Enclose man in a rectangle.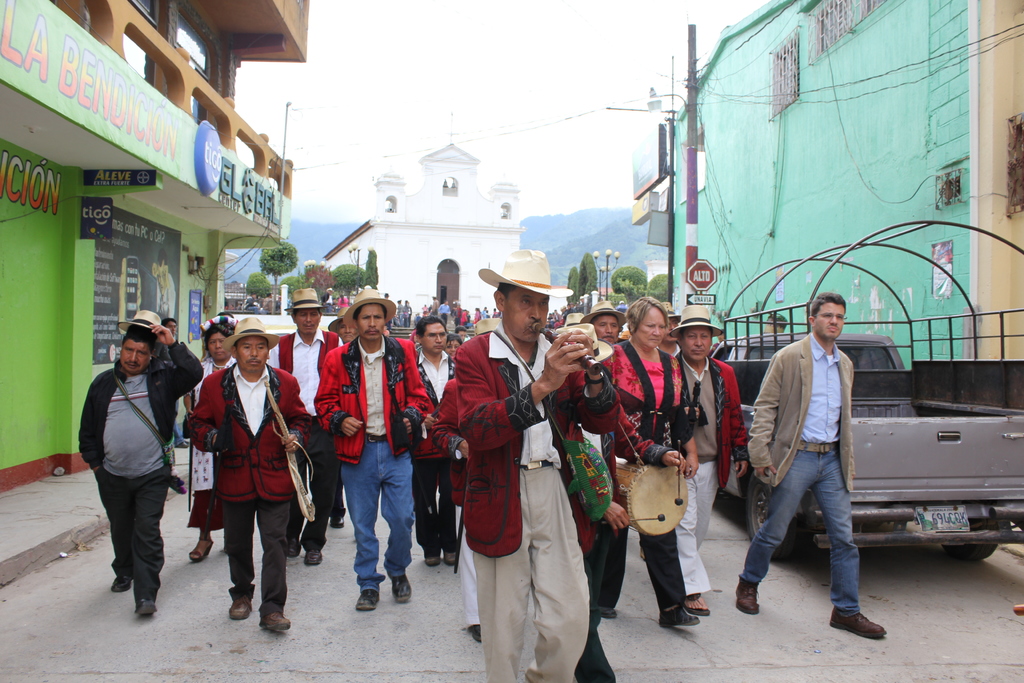
detection(408, 317, 456, 568).
